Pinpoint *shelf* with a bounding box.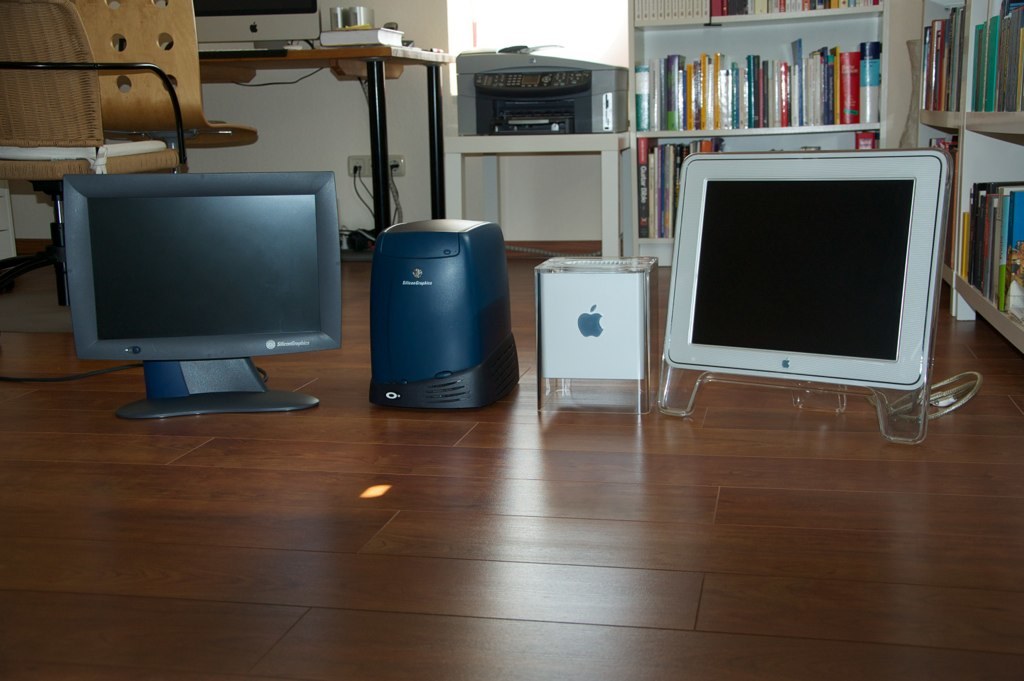
pyautogui.locateOnScreen(623, 113, 897, 266).
